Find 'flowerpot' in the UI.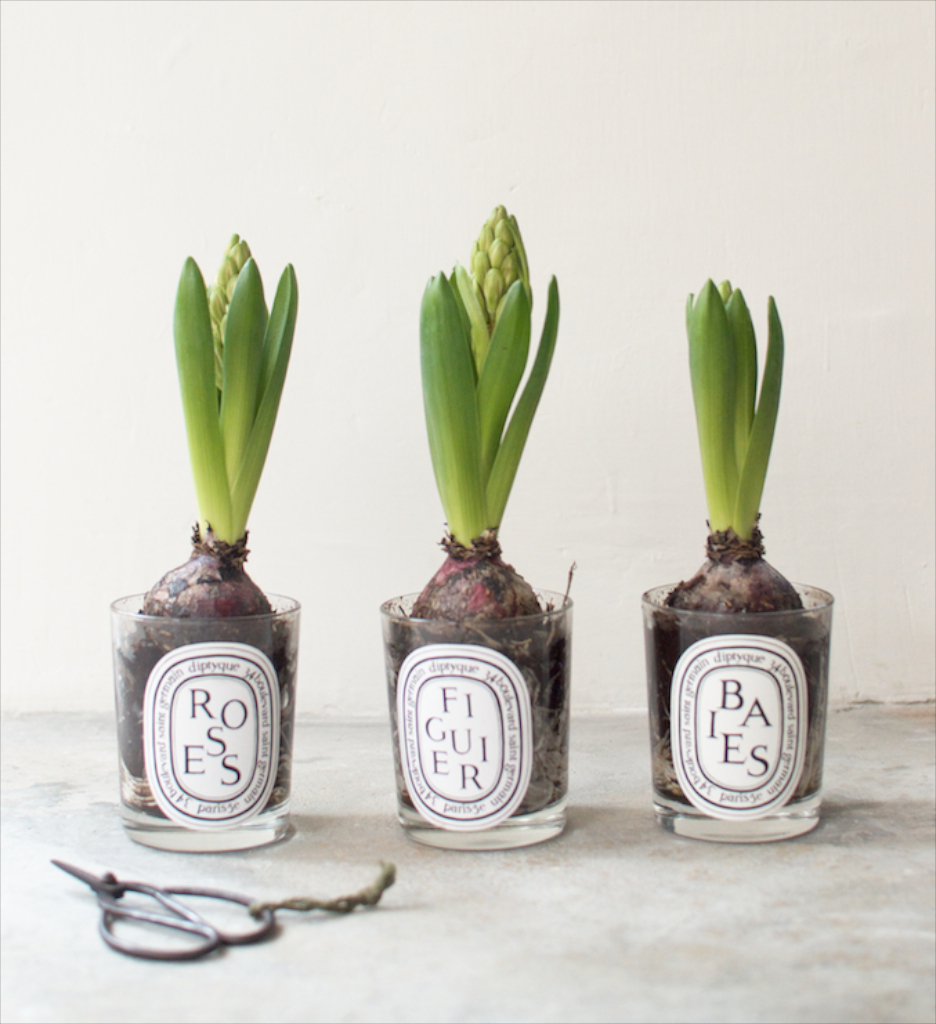
UI element at select_region(379, 575, 570, 846).
